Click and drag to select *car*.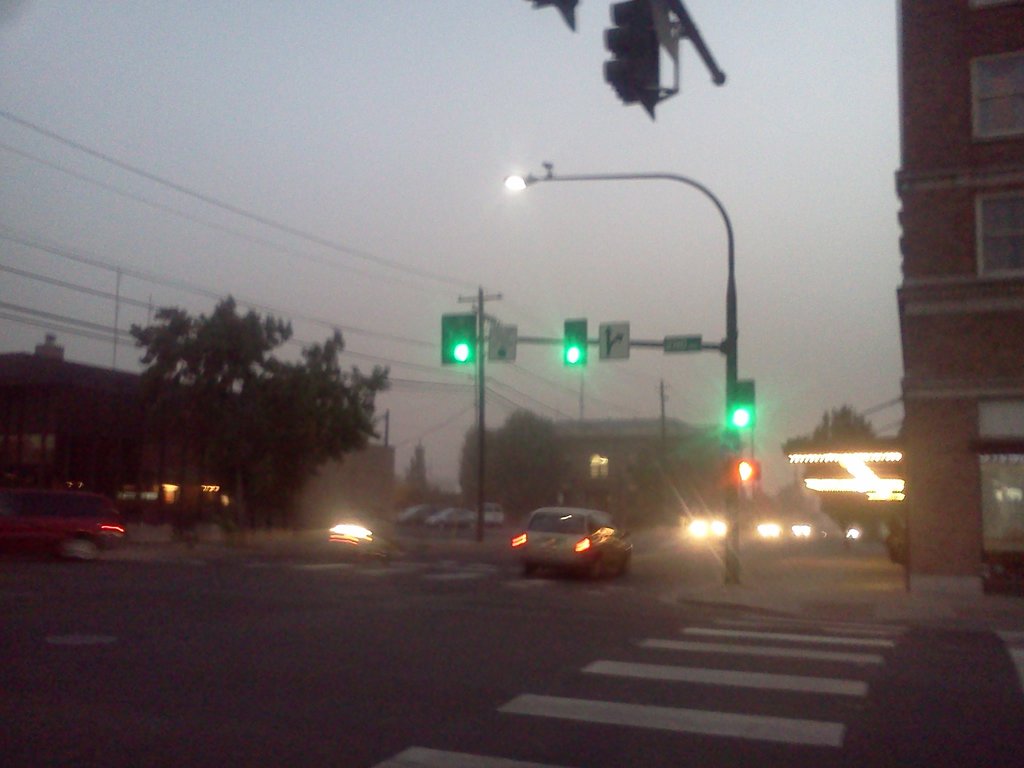
Selection: 0, 477, 125, 566.
